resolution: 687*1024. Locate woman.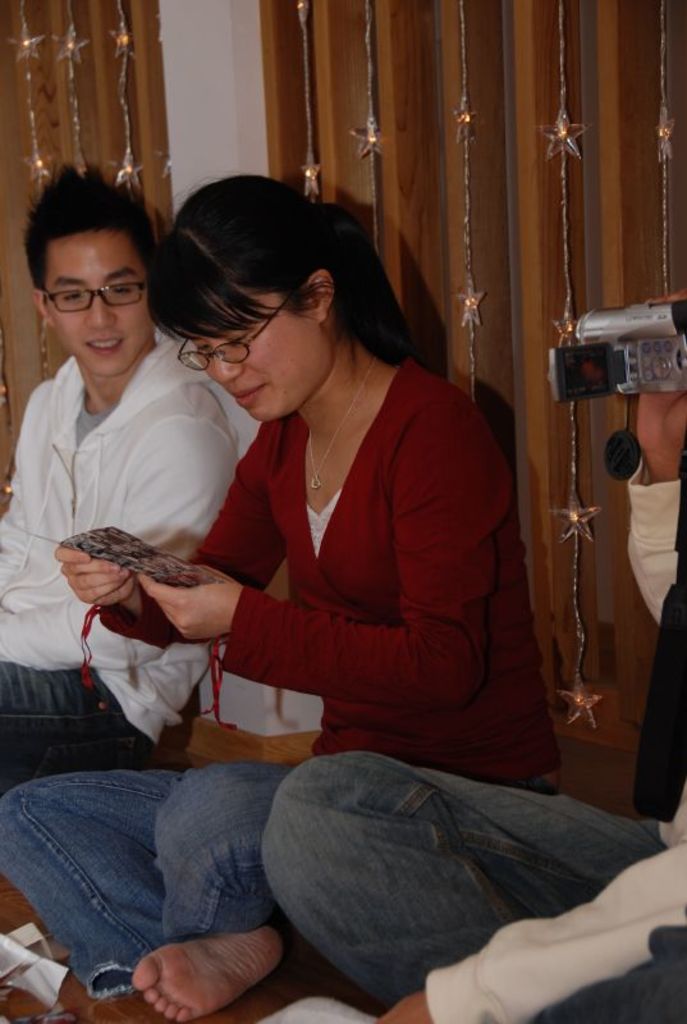
locate(142, 157, 514, 867).
